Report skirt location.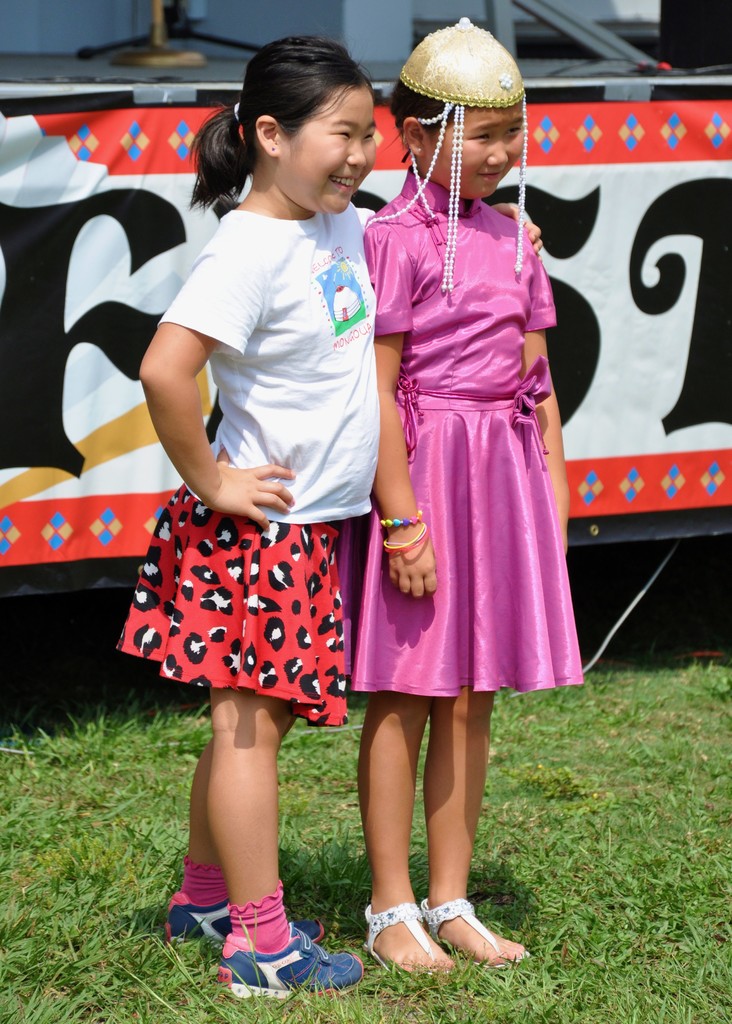
Report: (117, 481, 350, 725).
